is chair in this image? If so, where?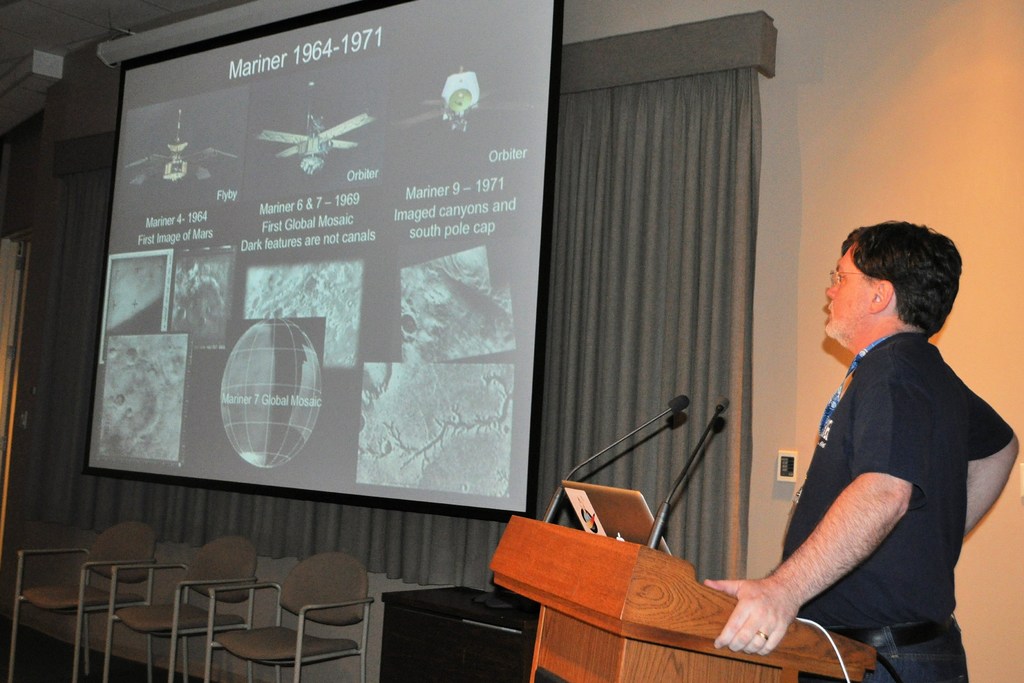
Yes, at (99, 530, 261, 682).
